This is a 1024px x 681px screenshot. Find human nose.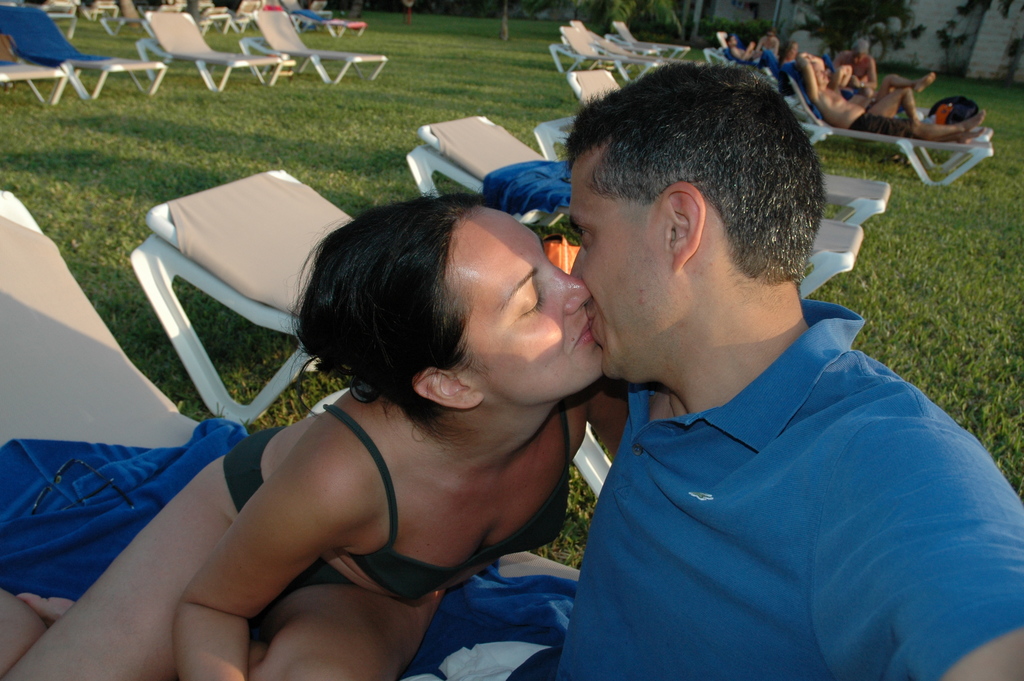
Bounding box: bbox=[555, 269, 589, 310].
